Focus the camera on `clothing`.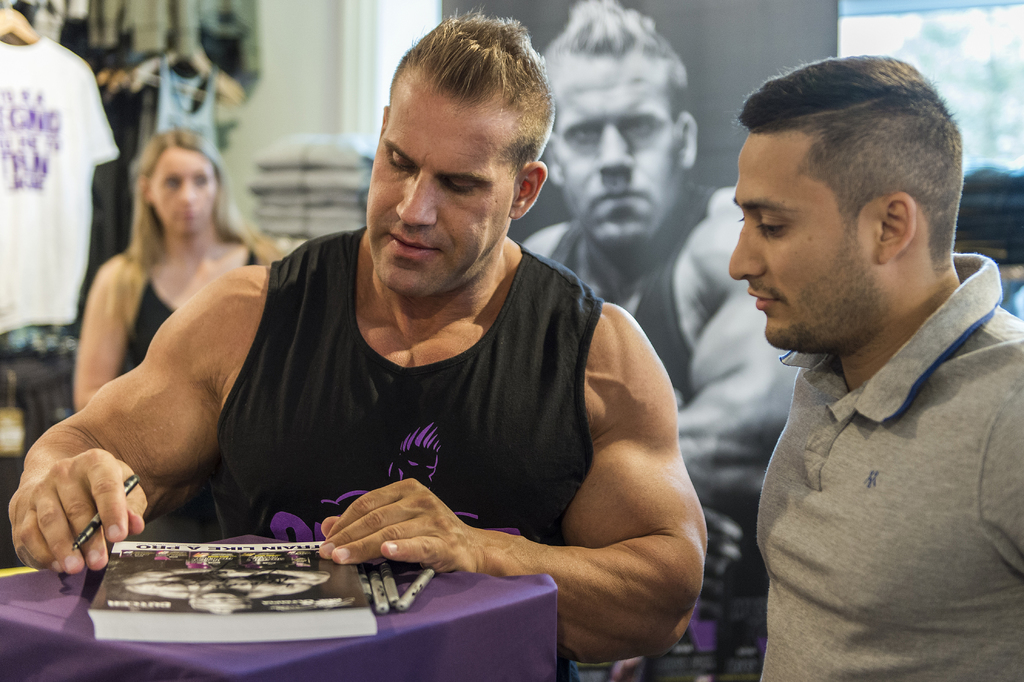
Focus region: bbox(123, 230, 264, 364).
